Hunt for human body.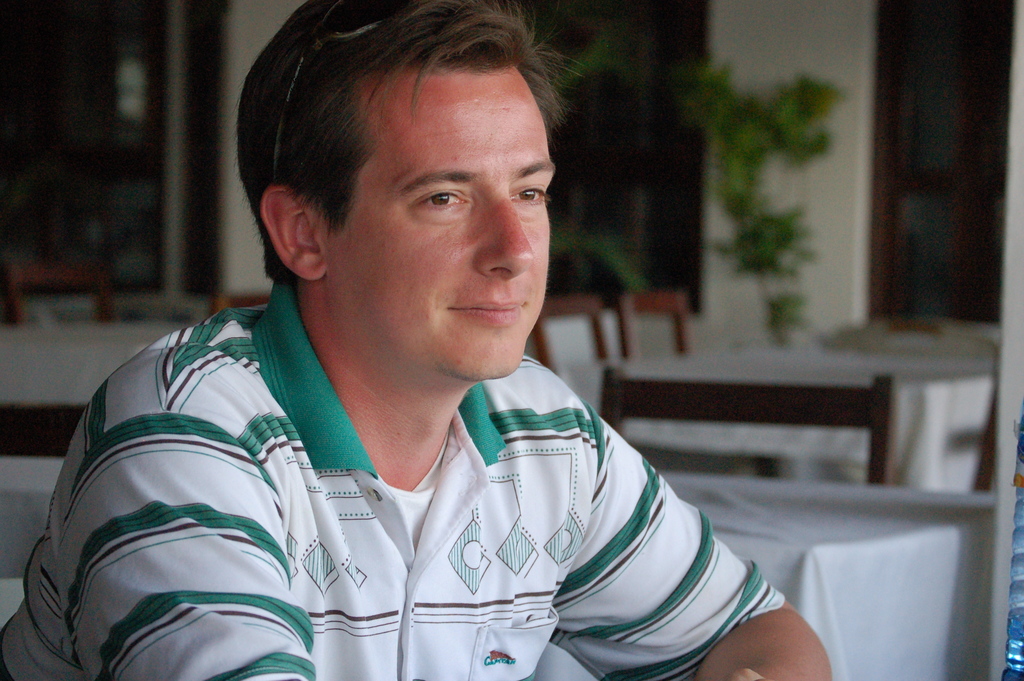
Hunted down at l=54, t=54, r=814, b=675.
